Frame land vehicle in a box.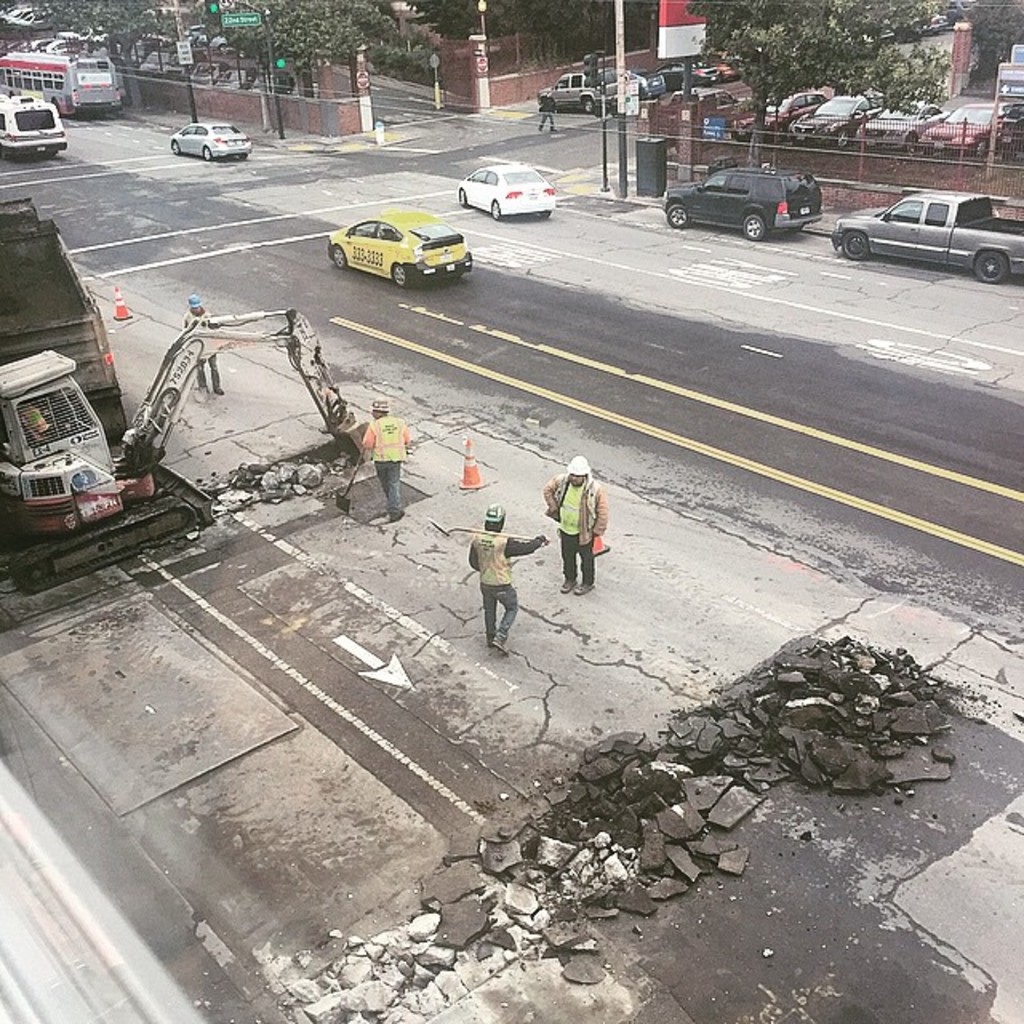
bbox=(170, 56, 187, 75).
